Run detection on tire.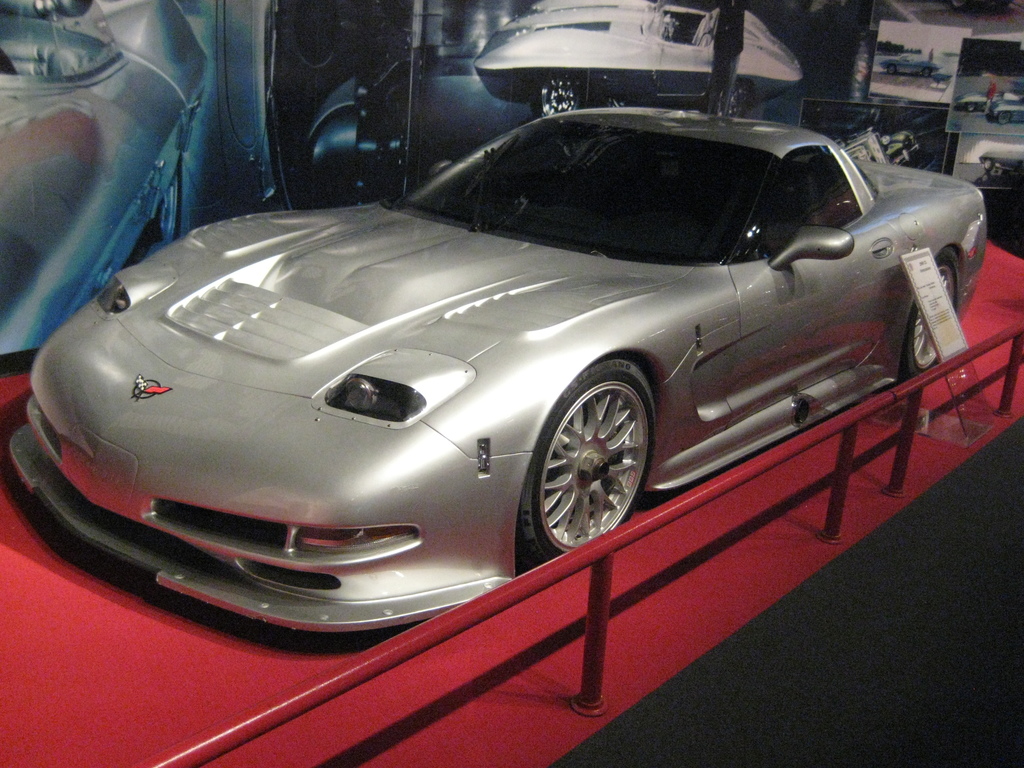
Result: crop(532, 74, 584, 116).
